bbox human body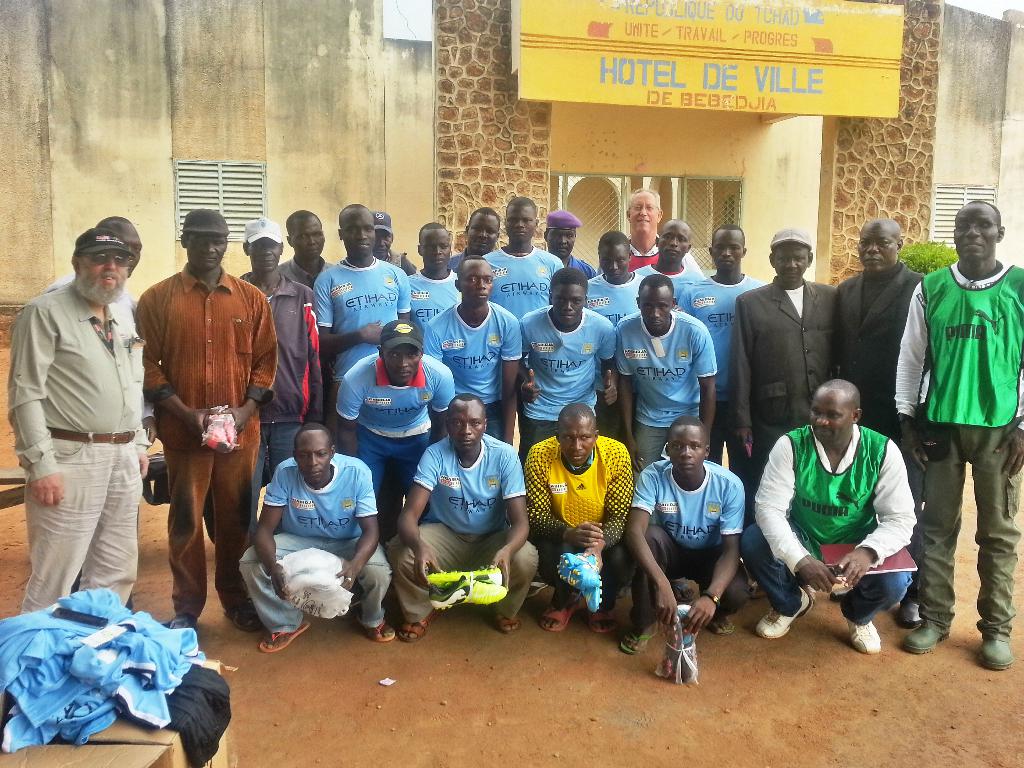
rect(618, 189, 696, 285)
